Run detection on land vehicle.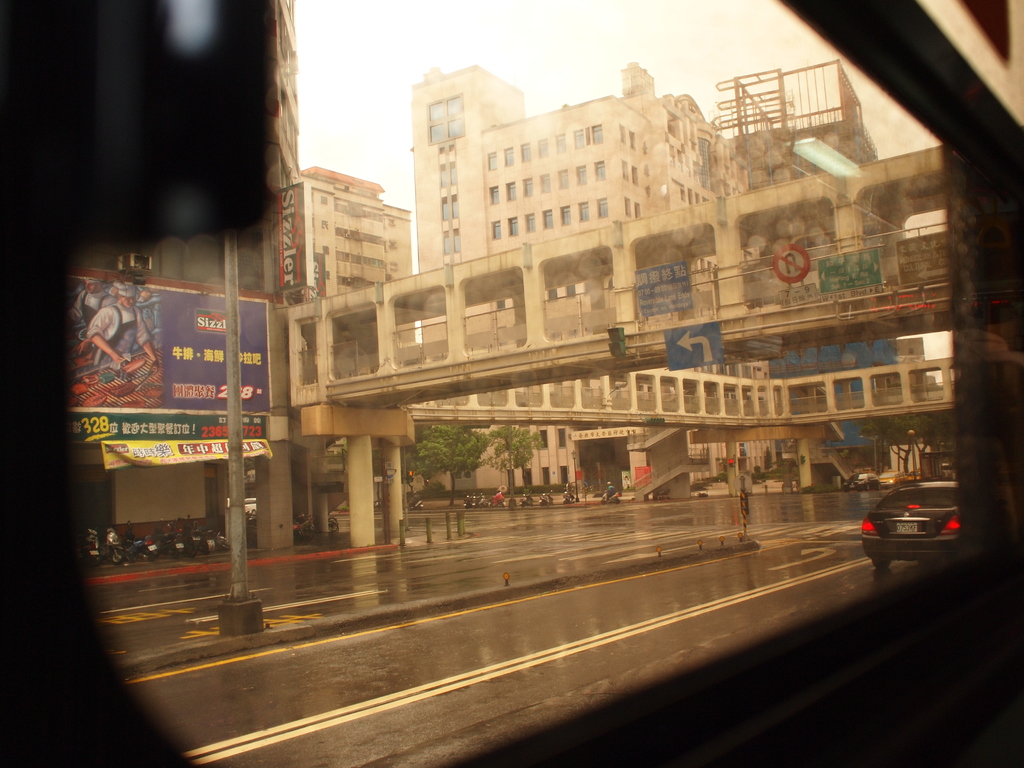
Result: bbox=(863, 478, 984, 566).
